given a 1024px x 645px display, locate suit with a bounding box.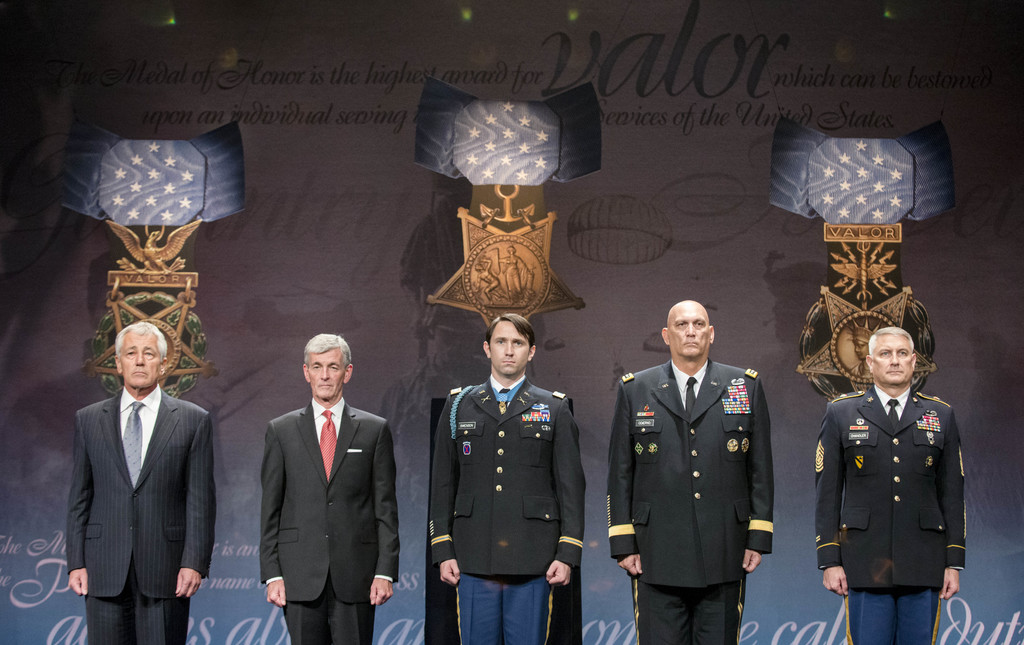
Located: detection(258, 396, 403, 644).
